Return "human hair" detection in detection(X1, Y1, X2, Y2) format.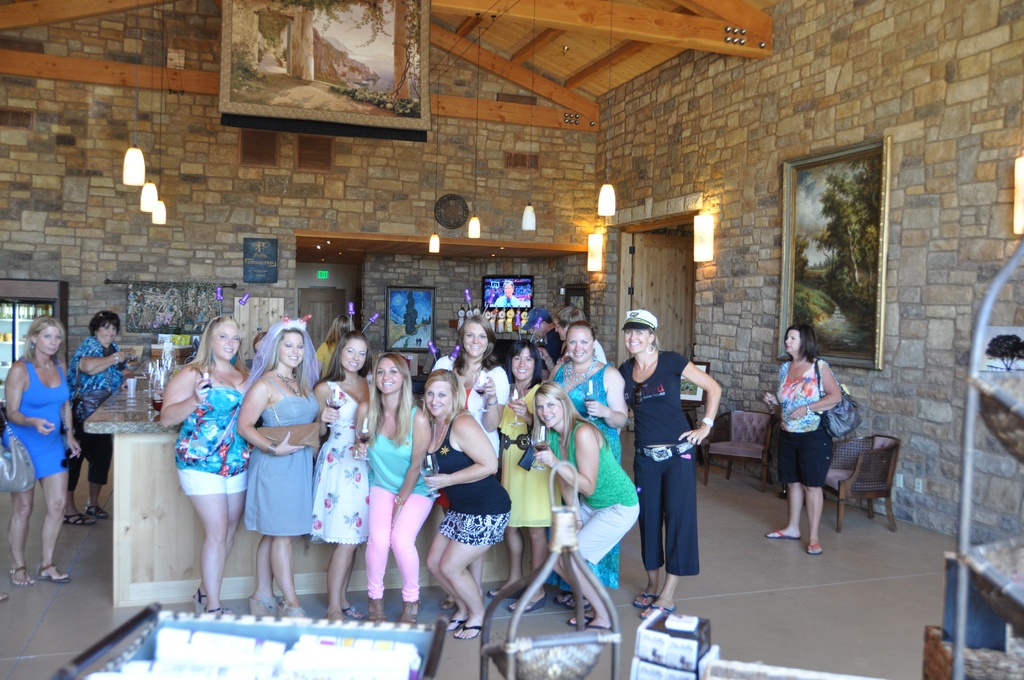
detection(505, 338, 545, 389).
